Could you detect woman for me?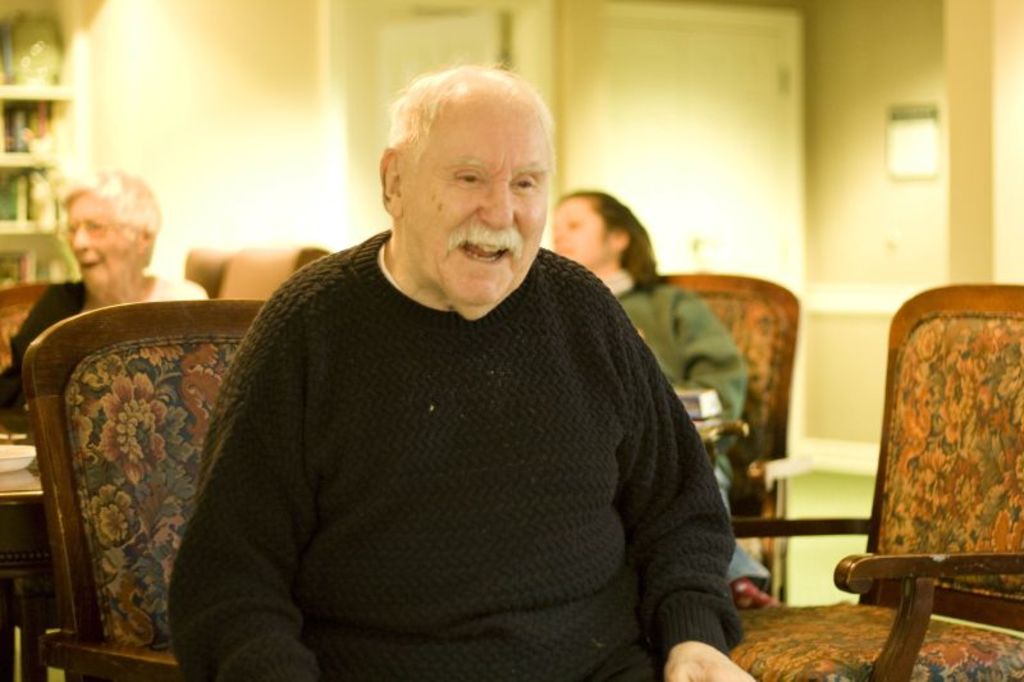
Detection result: (33, 157, 174, 329).
